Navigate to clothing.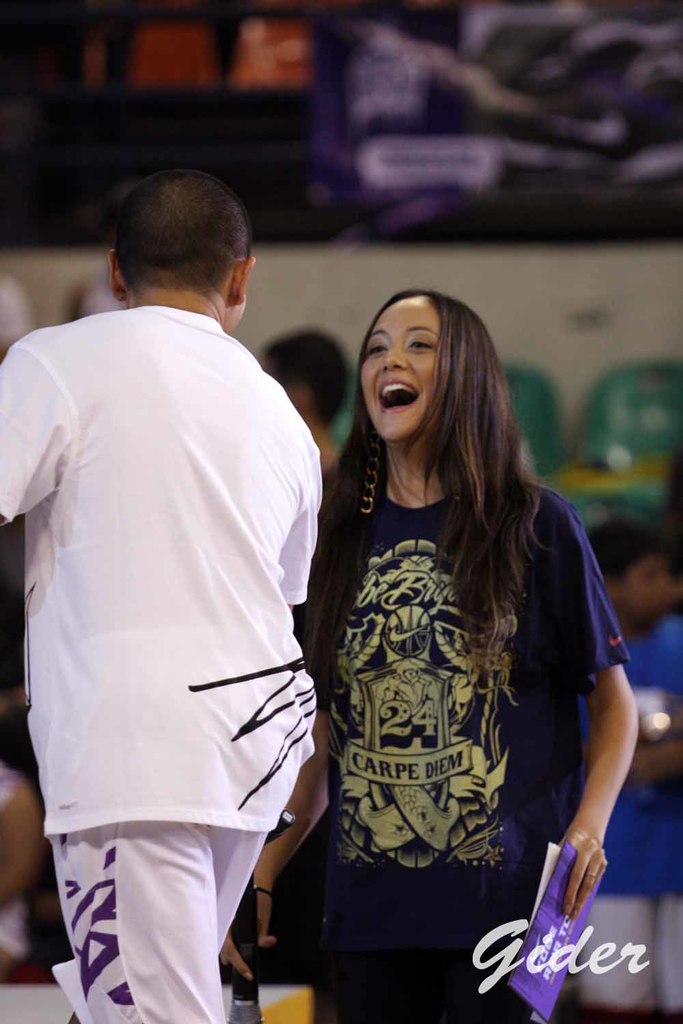
Navigation target: [x1=0, y1=293, x2=335, y2=1022].
